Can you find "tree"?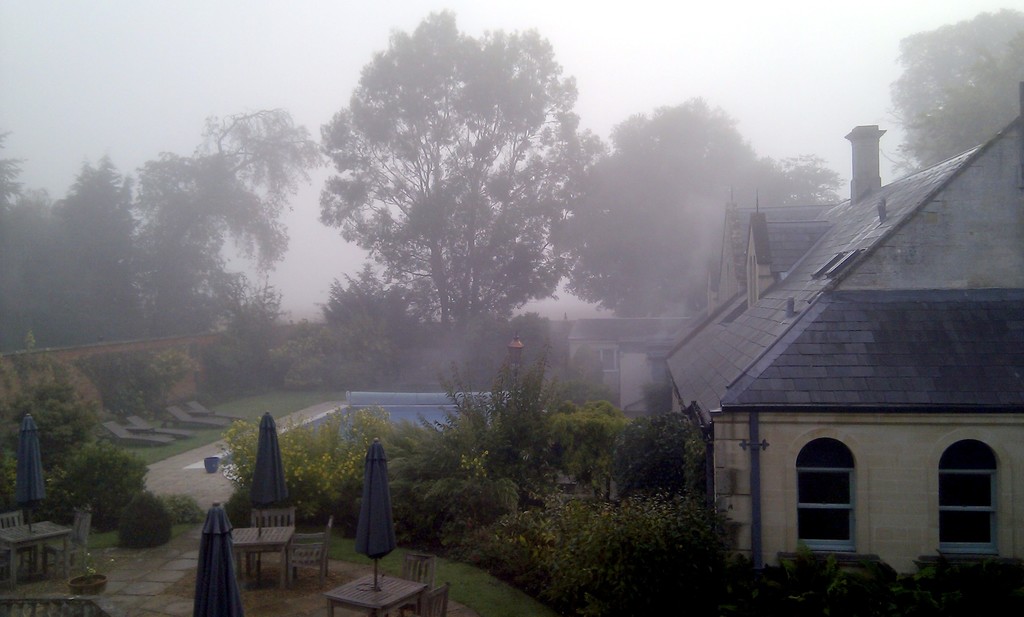
Yes, bounding box: box(883, 0, 1023, 163).
